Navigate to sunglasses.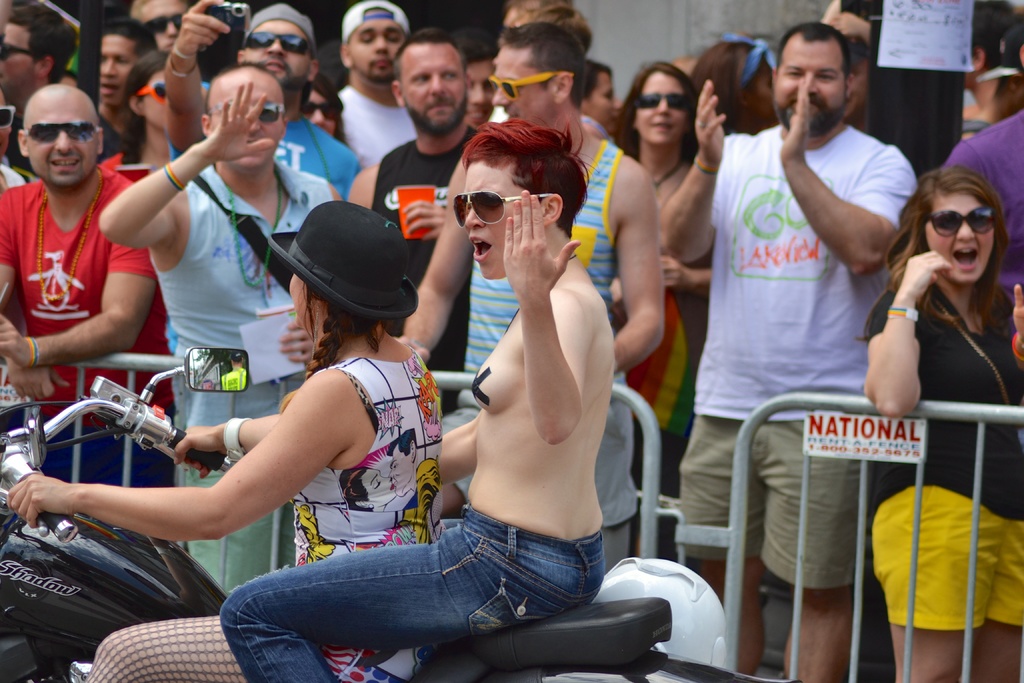
Navigation target: 22/120/107/144.
